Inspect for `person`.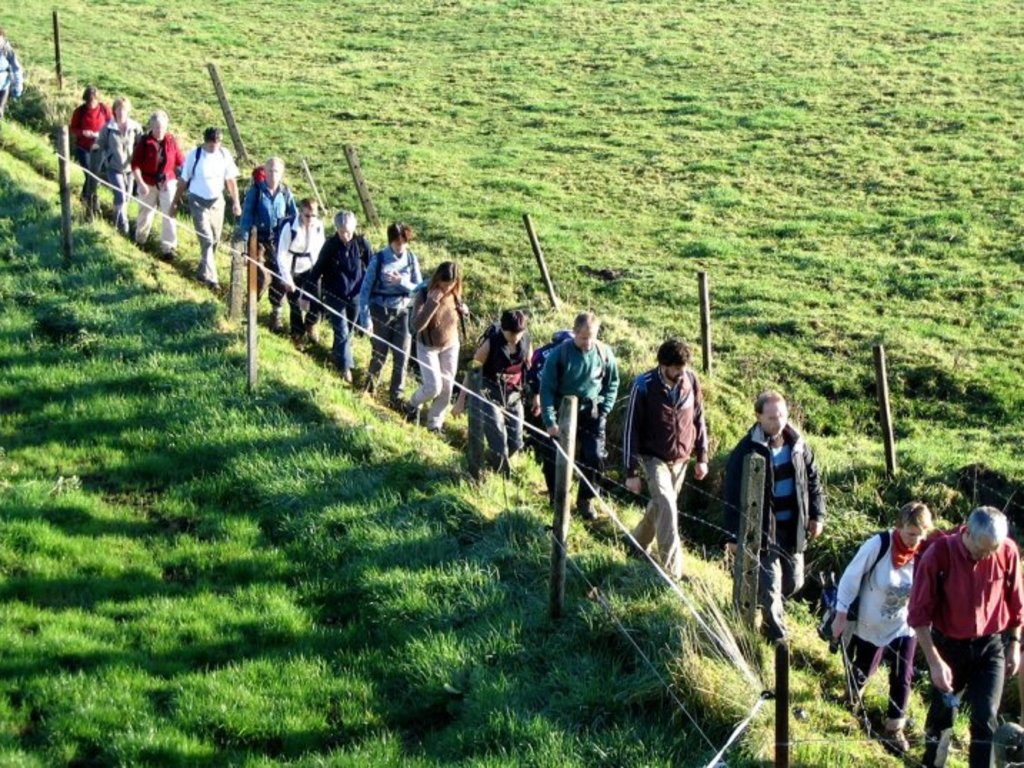
Inspection: l=904, t=502, r=1023, b=767.
